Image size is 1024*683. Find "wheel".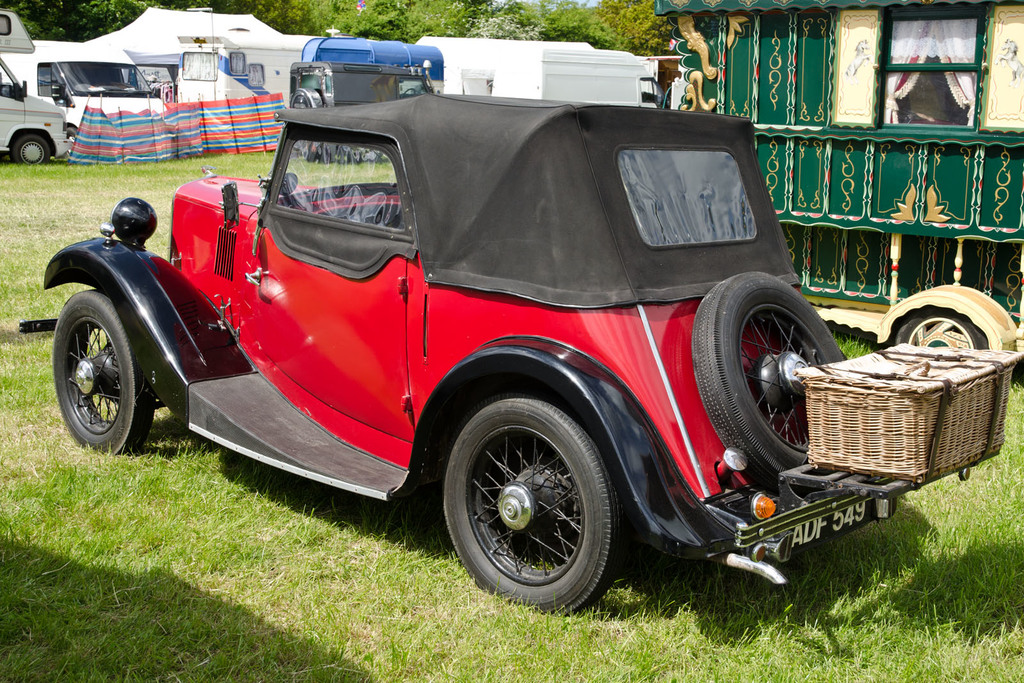
bbox=[687, 270, 846, 501].
